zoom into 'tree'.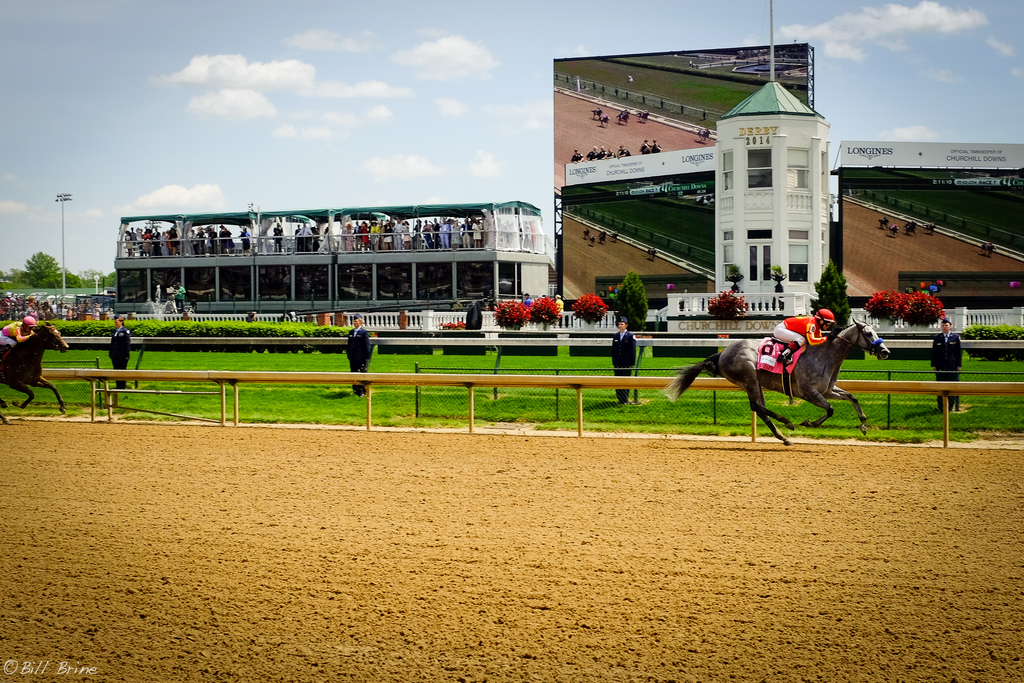
Zoom target: Rect(533, 297, 552, 333).
